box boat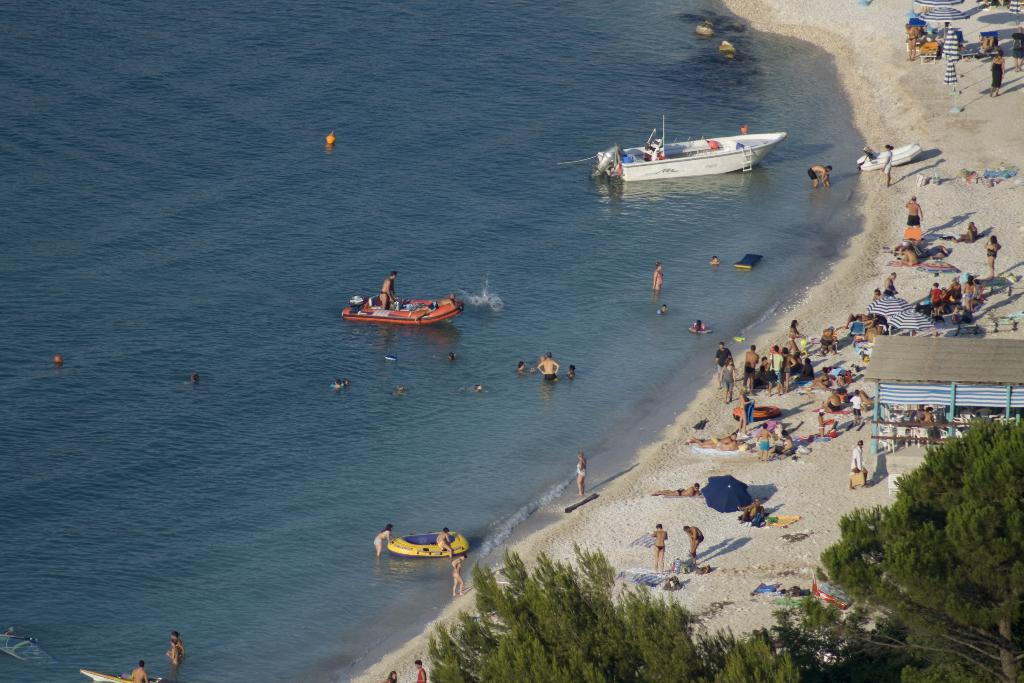
(x1=337, y1=273, x2=462, y2=334)
